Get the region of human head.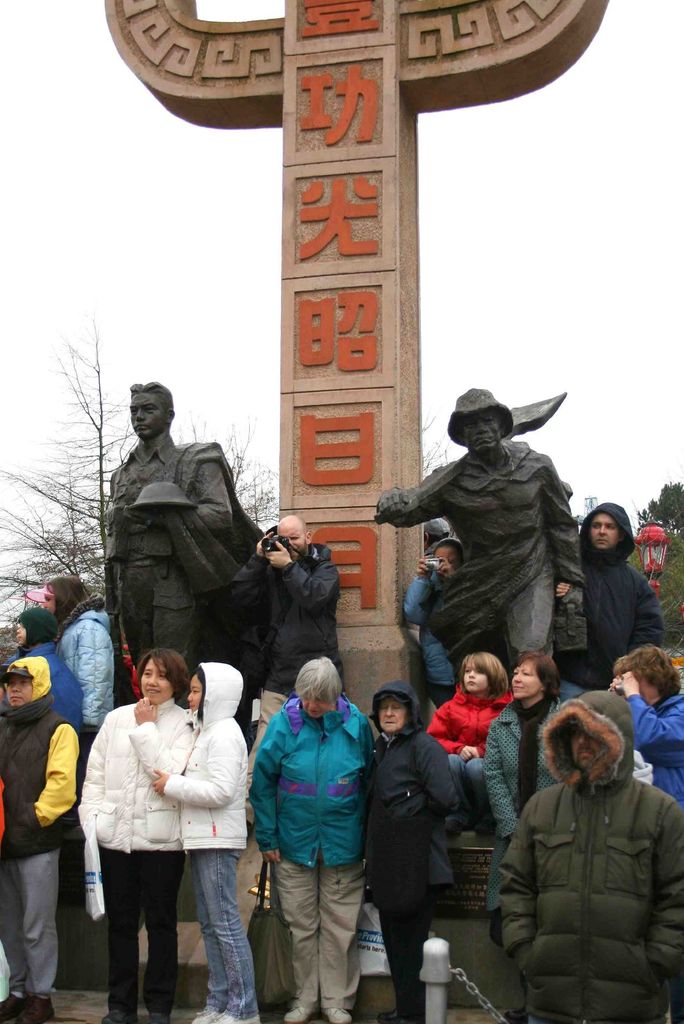
298,660,339,721.
